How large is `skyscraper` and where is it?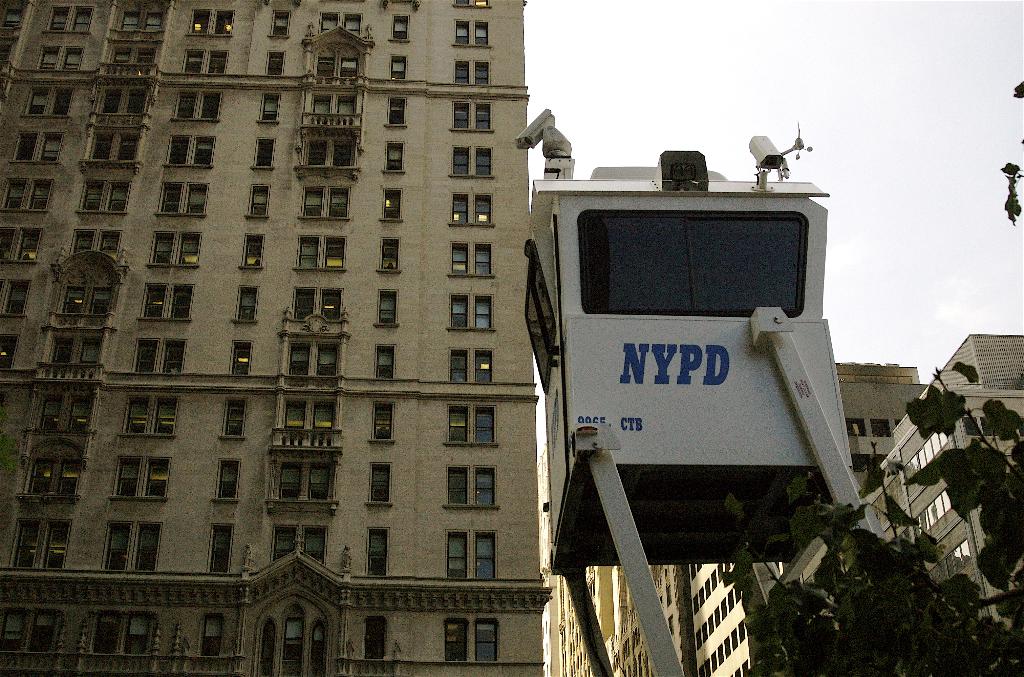
Bounding box: (x1=0, y1=0, x2=562, y2=676).
